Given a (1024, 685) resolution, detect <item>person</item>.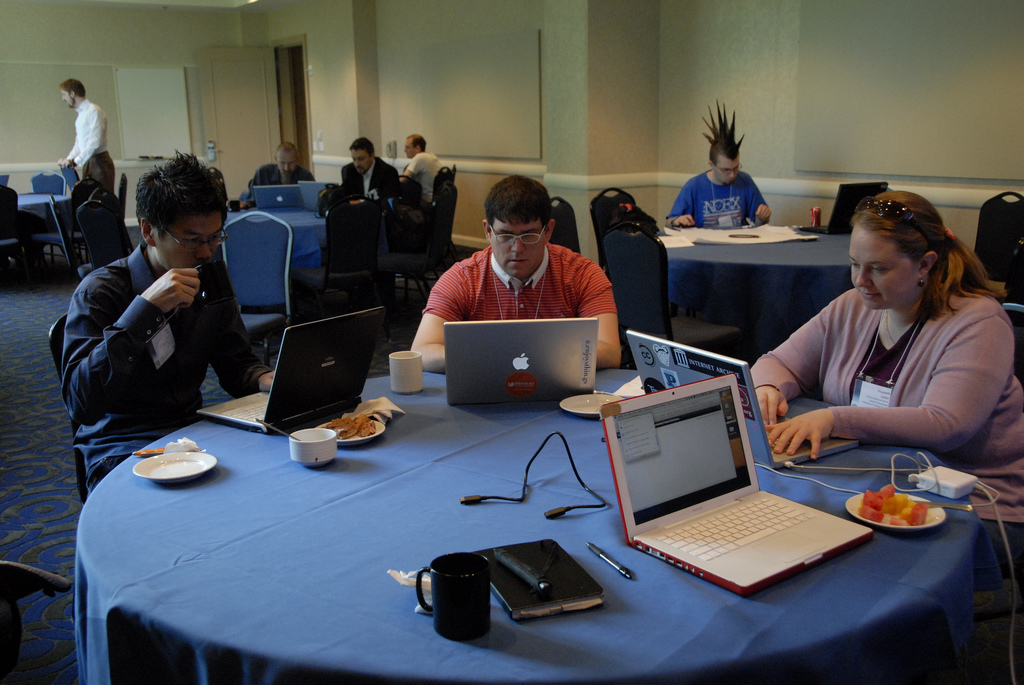
crop(398, 131, 438, 214).
